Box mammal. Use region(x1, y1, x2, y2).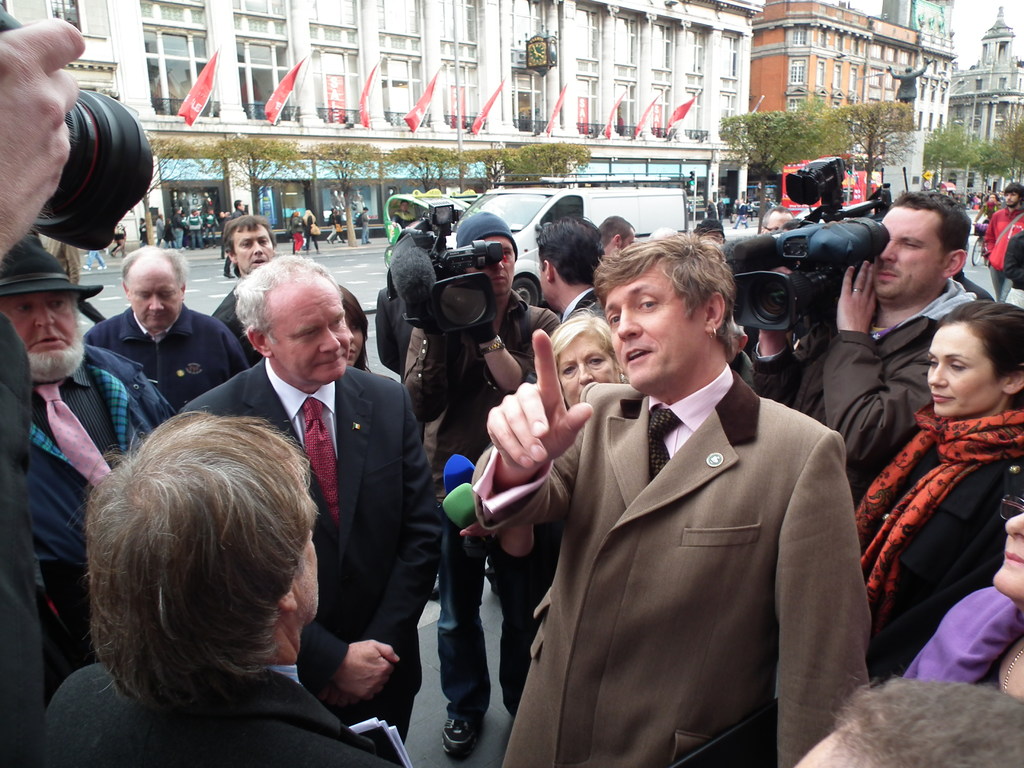
region(851, 296, 1023, 689).
